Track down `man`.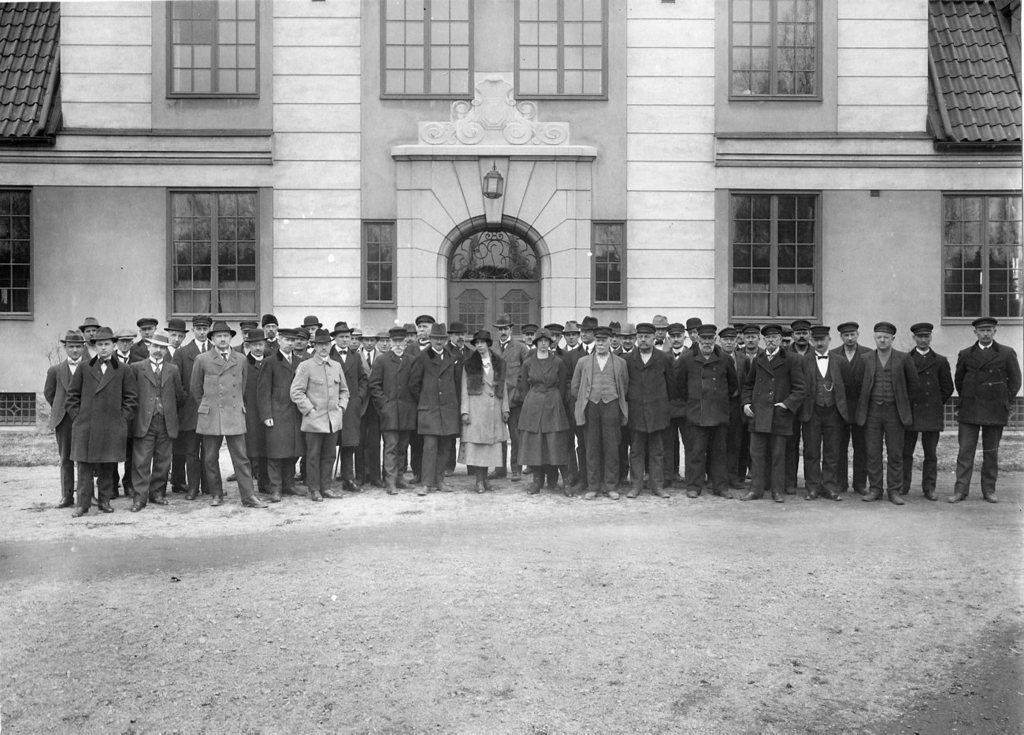
Tracked to [329,319,370,493].
